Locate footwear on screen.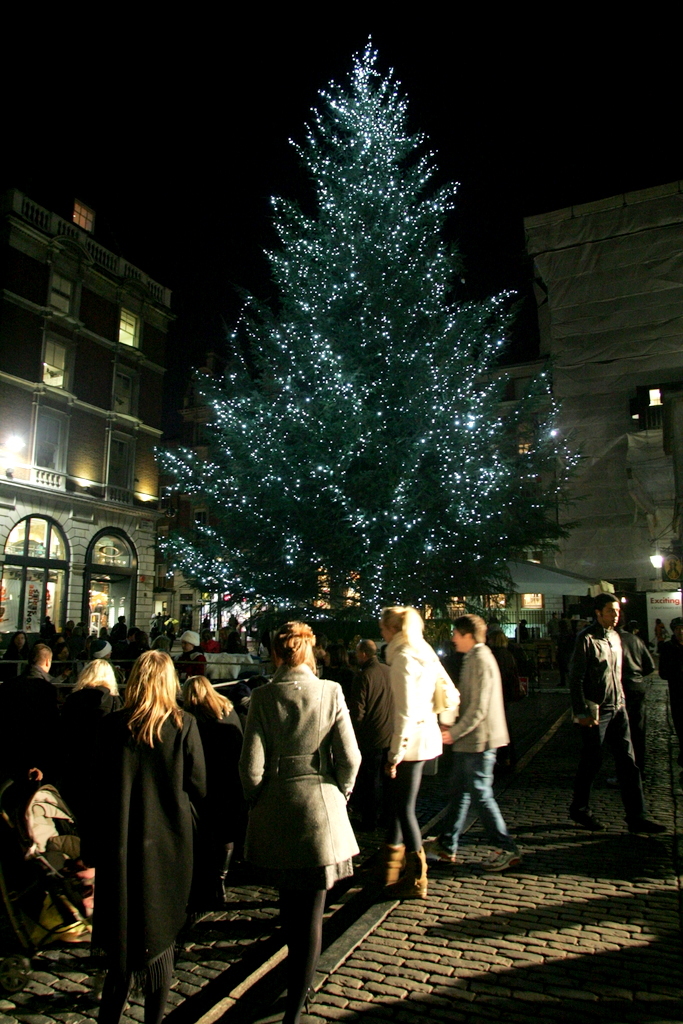
On screen at [568,808,608,835].
